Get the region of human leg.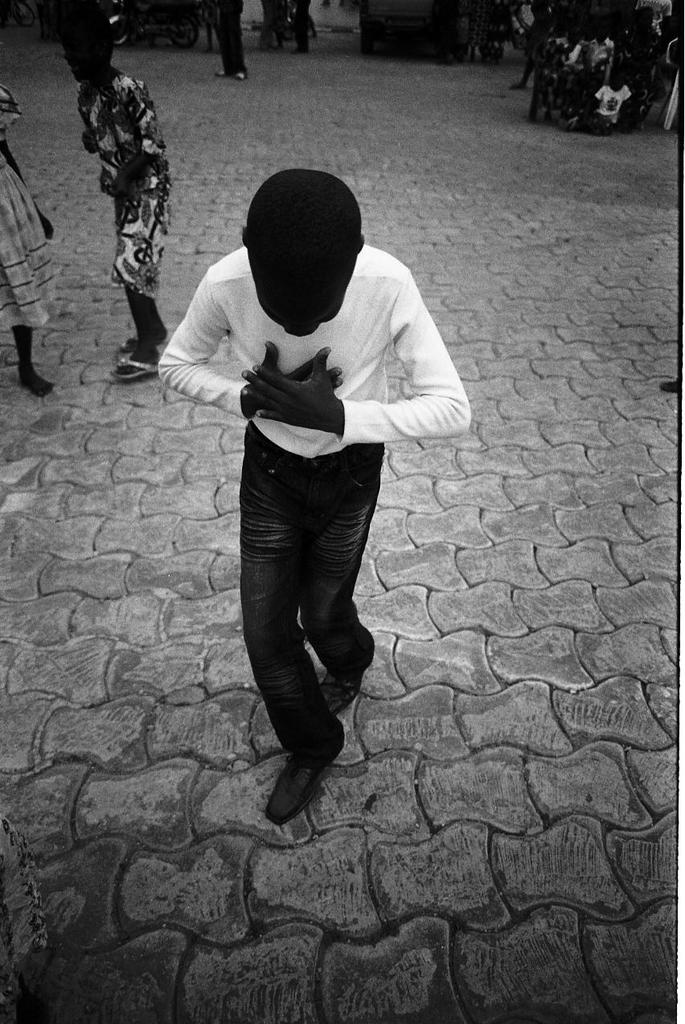
<region>239, 429, 346, 821</region>.
